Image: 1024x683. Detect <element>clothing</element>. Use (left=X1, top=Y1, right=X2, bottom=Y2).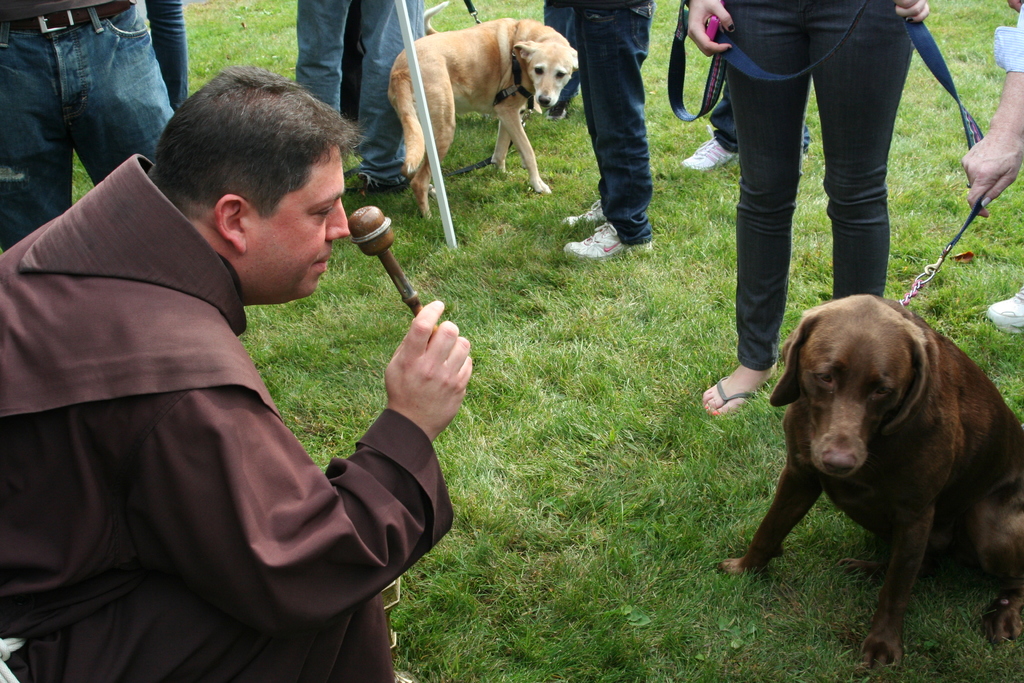
(left=0, top=156, right=451, bottom=682).
